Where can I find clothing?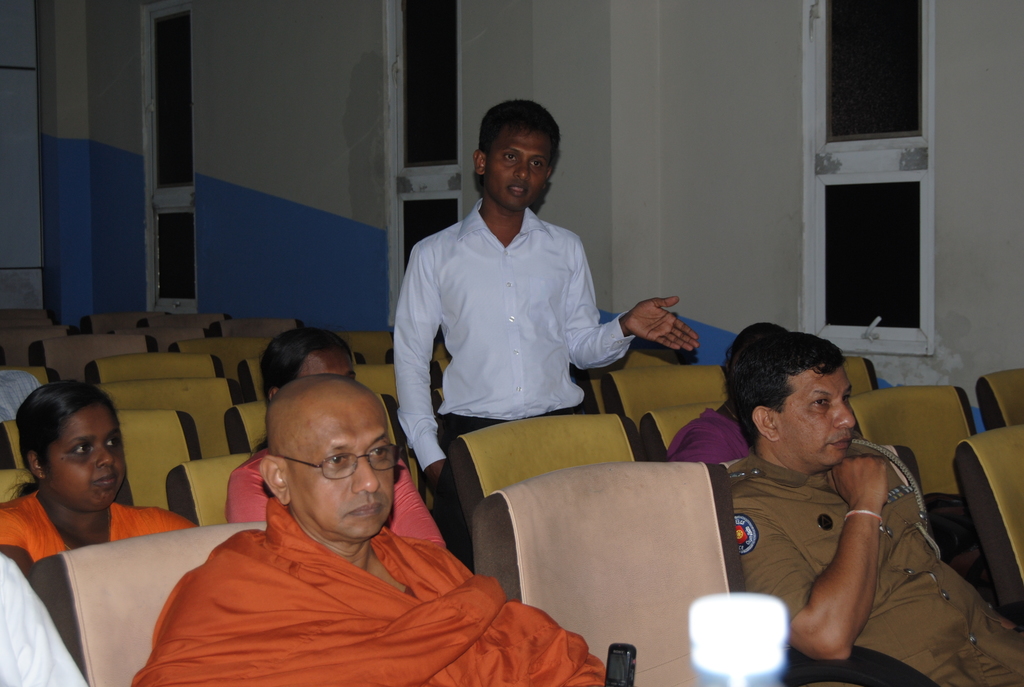
You can find it at [left=0, top=490, right=202, bottom=532].
